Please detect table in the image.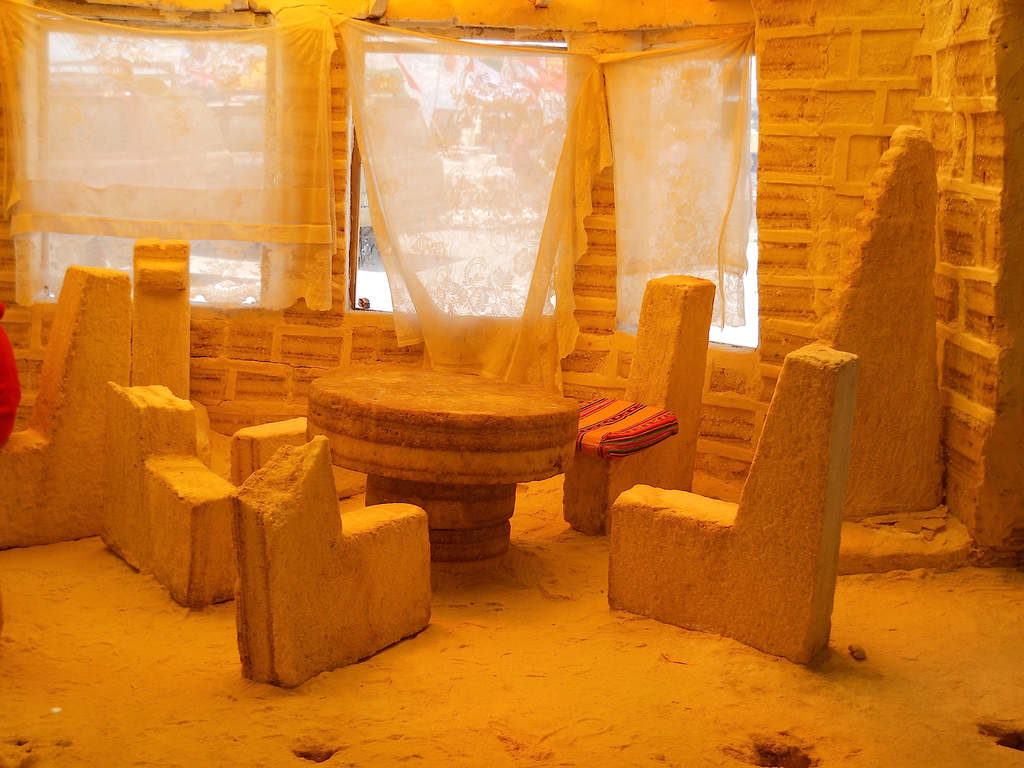
l=307, t=369, r=582, b=563.
